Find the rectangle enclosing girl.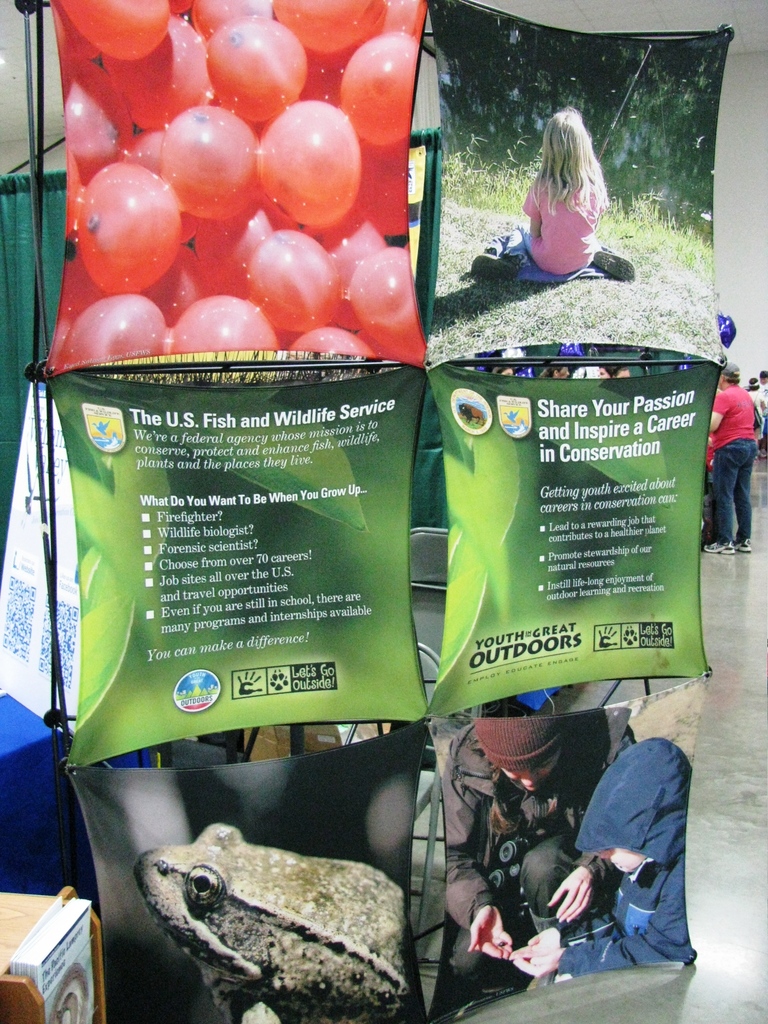
[left=473, top=108, right=639, bottom=285].
